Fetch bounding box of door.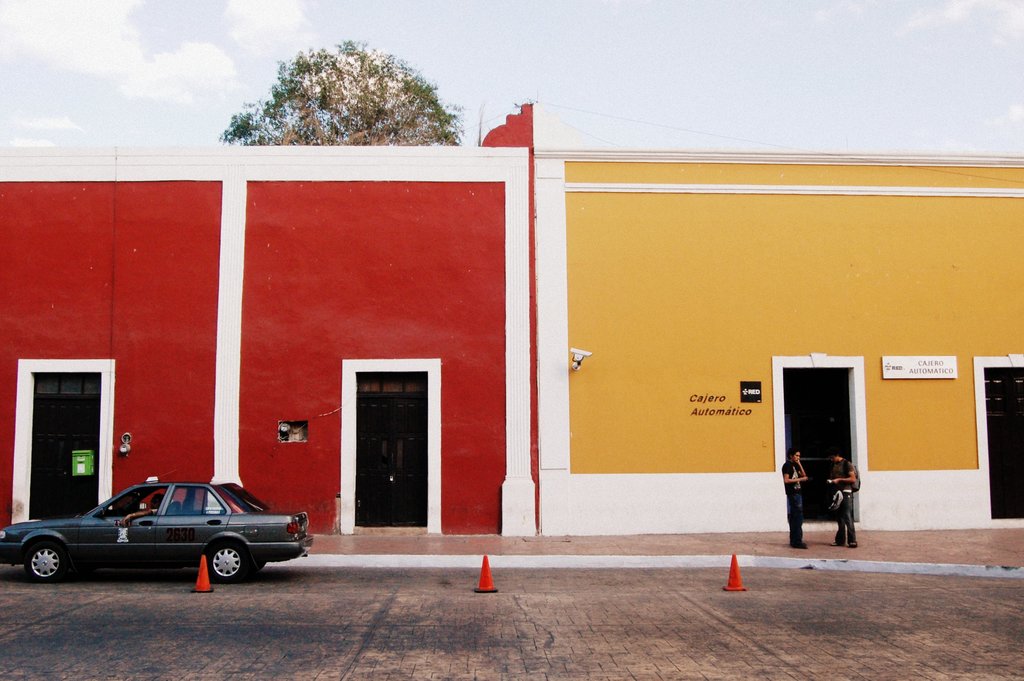
Bbox: (980, 366, 1023, 521).
